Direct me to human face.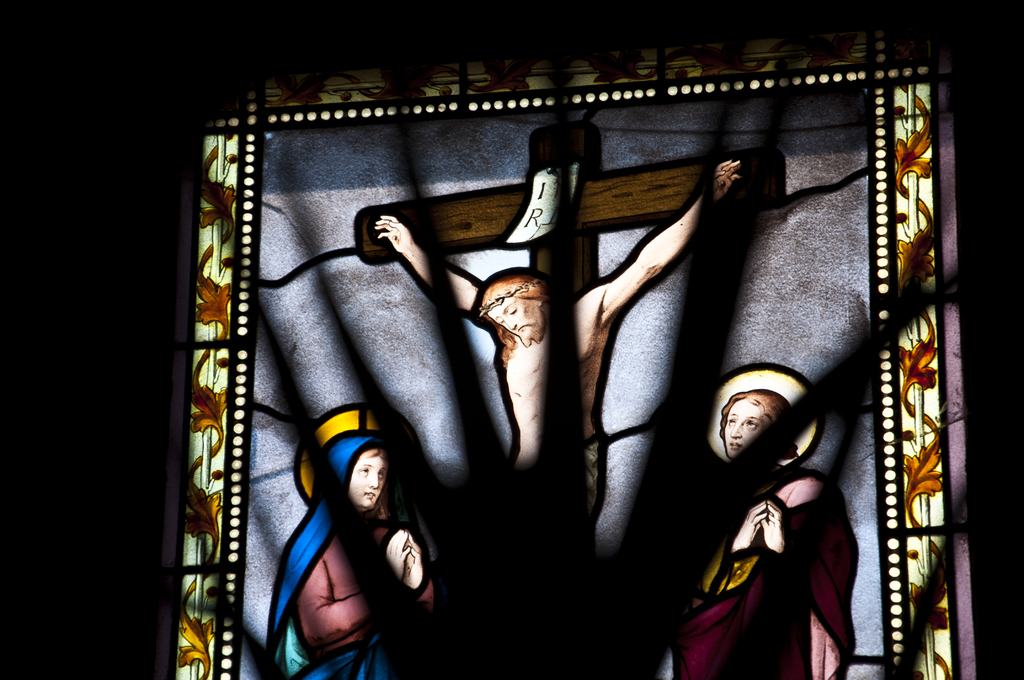
Direction: box(722, 395, 762, 460).
